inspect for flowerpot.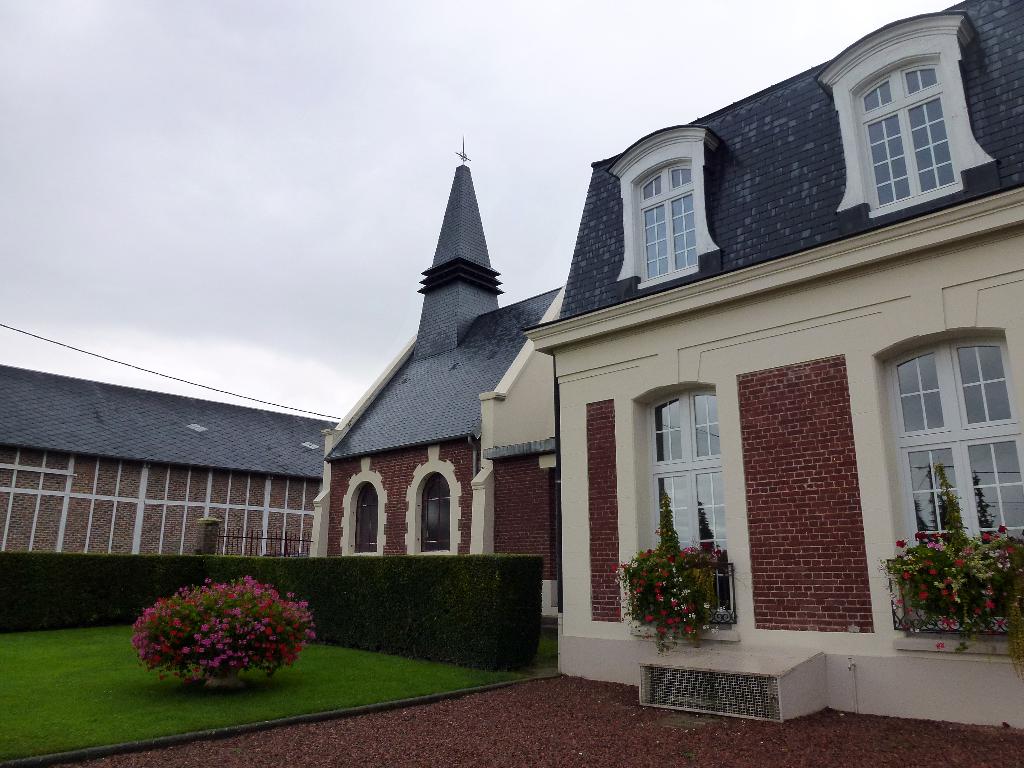
Inspection: region(204, 671, 242, 685).
